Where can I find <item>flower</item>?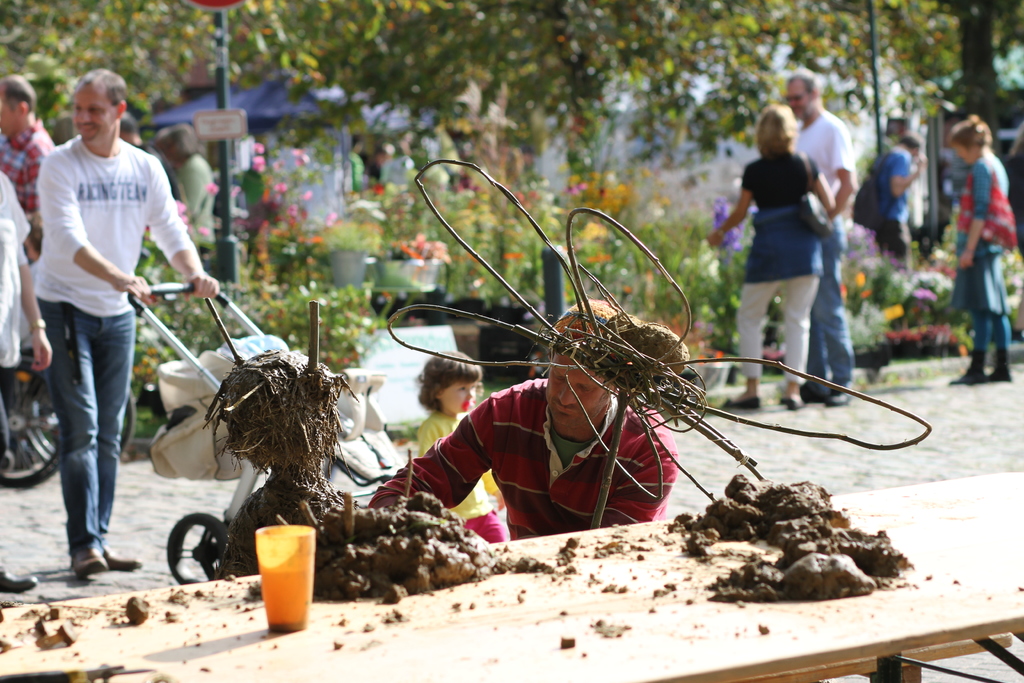
You can find it at [198,226,209,235].
